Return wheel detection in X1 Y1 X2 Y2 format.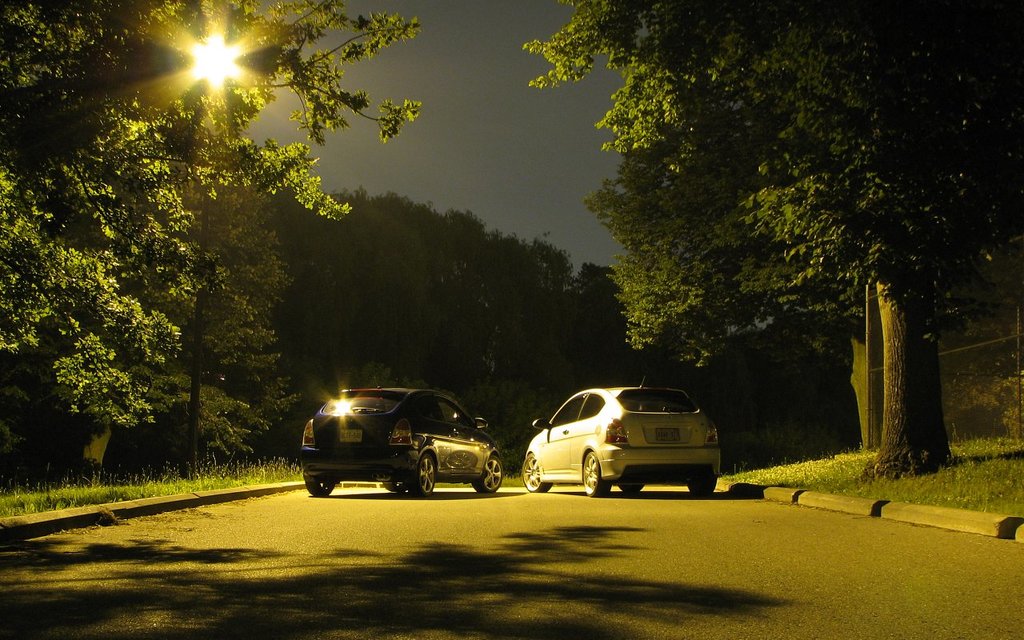
304 467 334 498.
